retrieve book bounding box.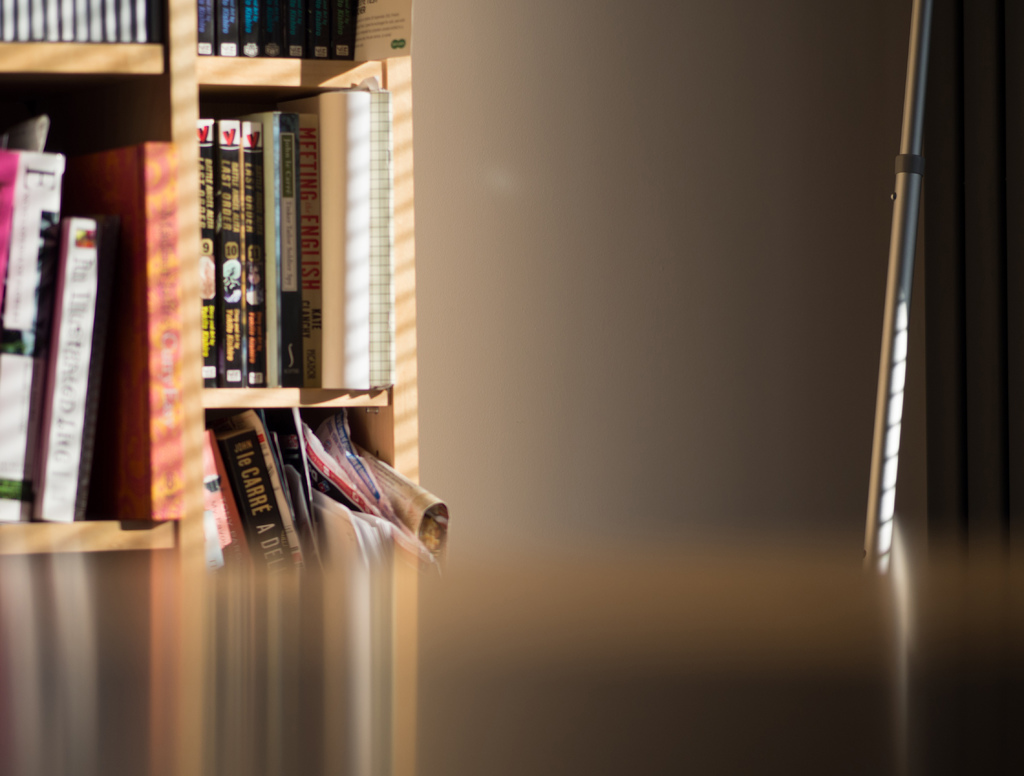
Bounding box: {"x1": 0, "y1": 144, "x2": 63, "y2": 517}.
